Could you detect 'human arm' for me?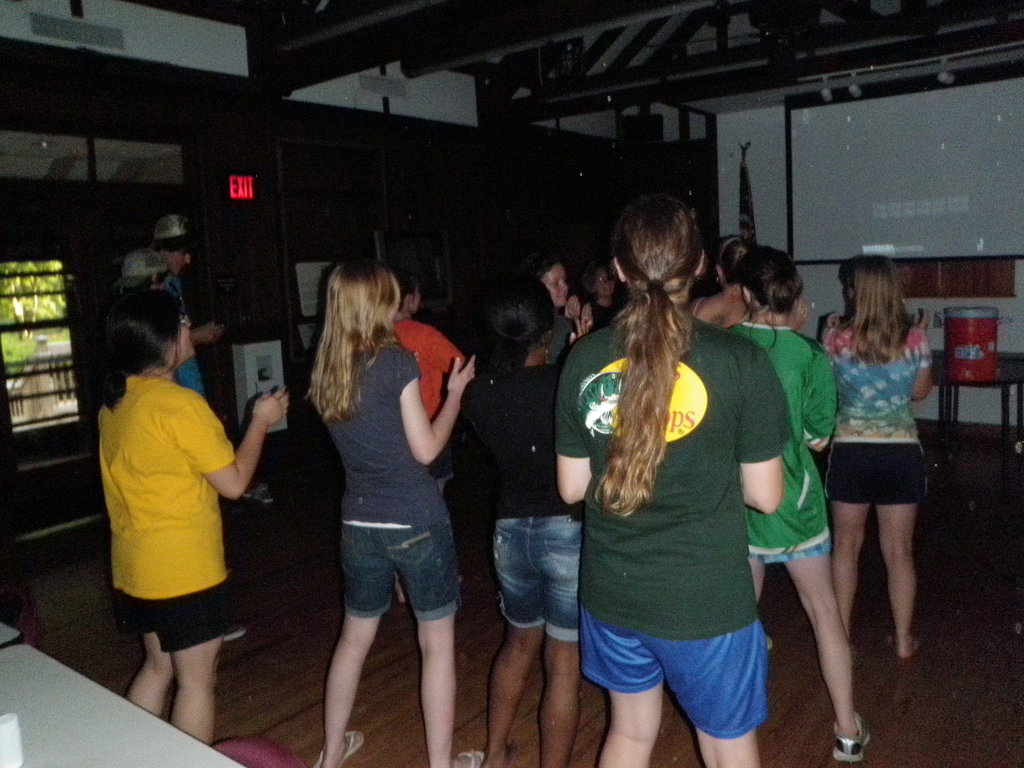
Detection result: {"x1": 909, "y1": 302, "x2": 935, "y2": 405}.
